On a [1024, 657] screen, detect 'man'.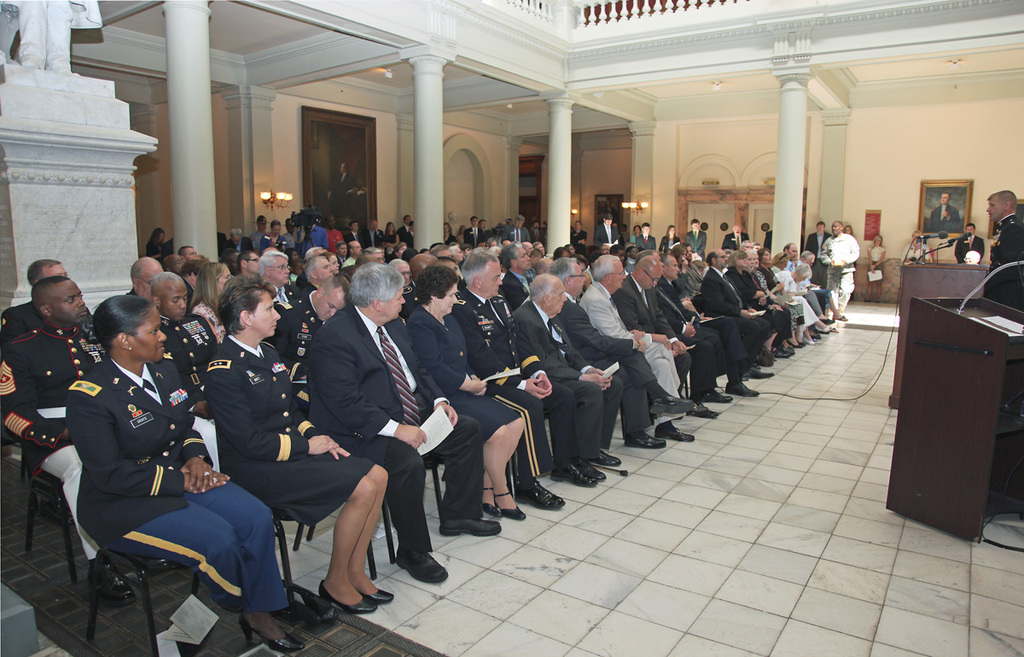
select_region(395, 213, 412, 243).
